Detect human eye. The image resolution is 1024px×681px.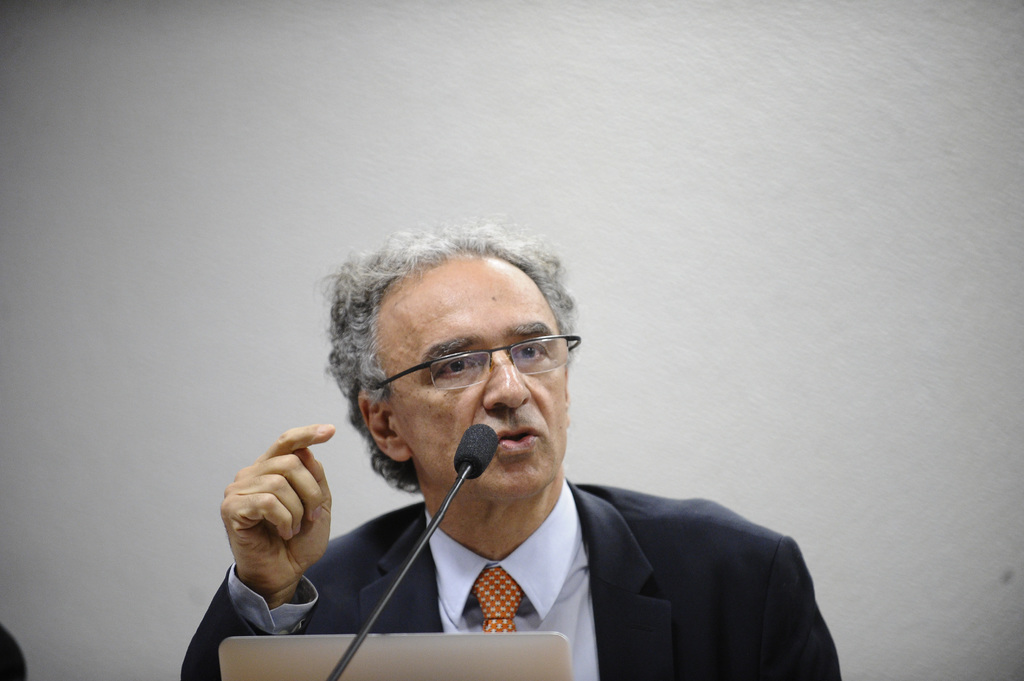
detection(507, 342, 545, 361).
